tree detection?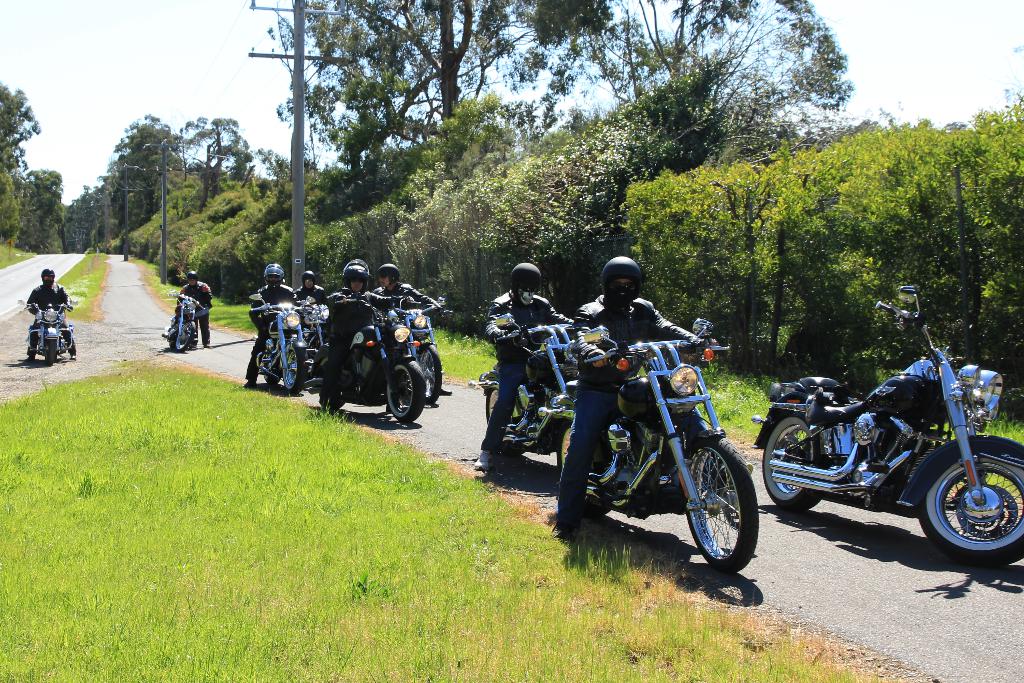
left=108, top=117, right=180, bottom=218
